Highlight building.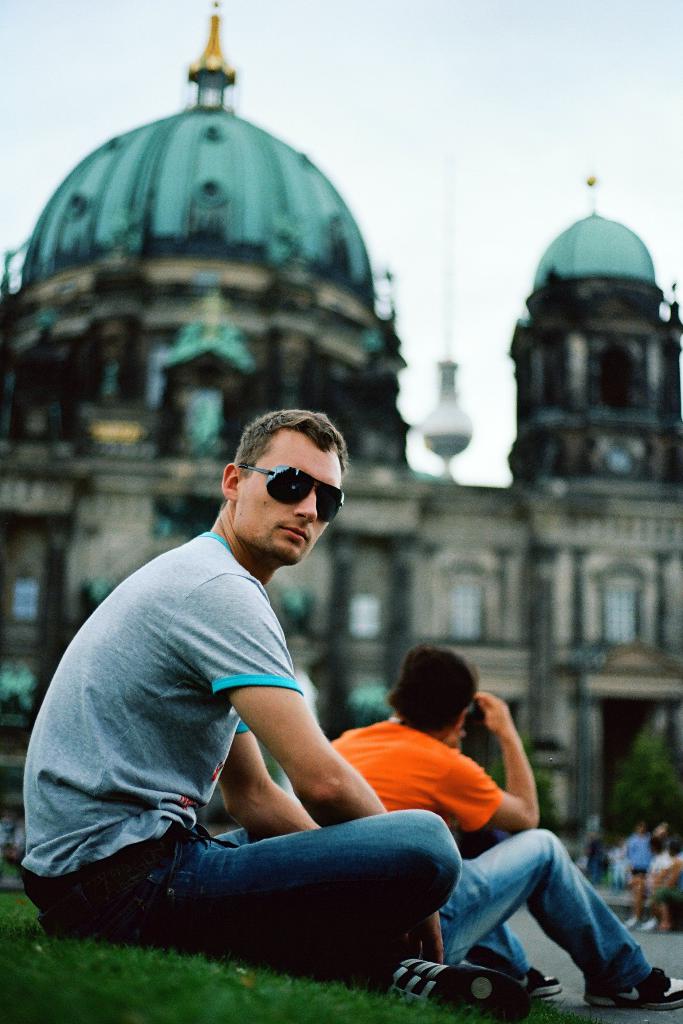
Highlighted region: select_region(0, 0, 682, 797).
